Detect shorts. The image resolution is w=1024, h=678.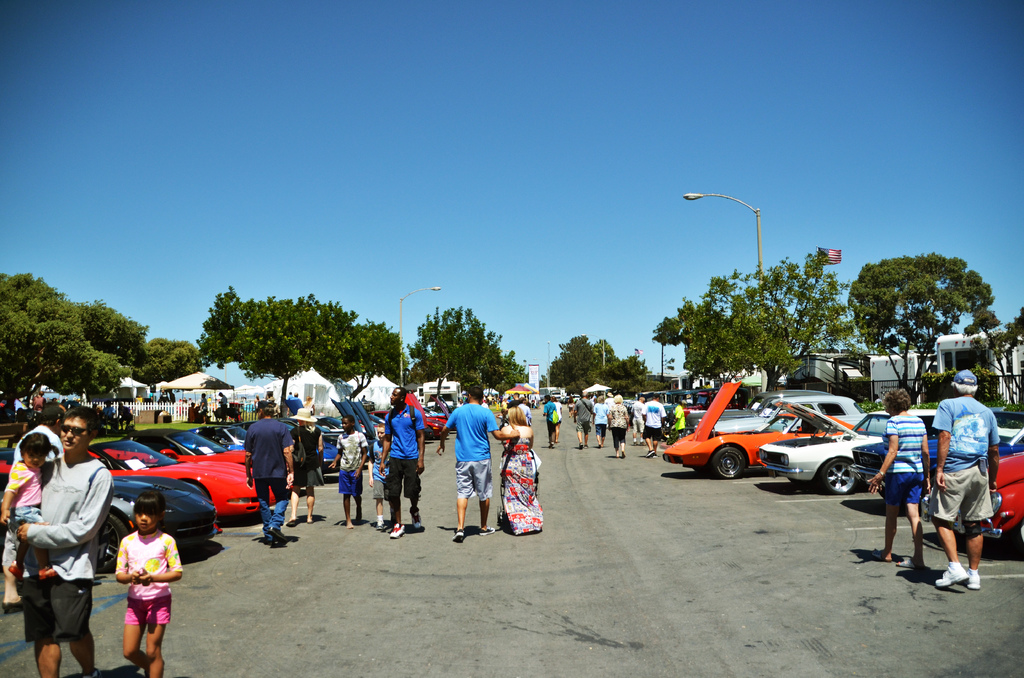
{"x1": 339, "y1": 470, "x2": 362, "y2": 492}.
